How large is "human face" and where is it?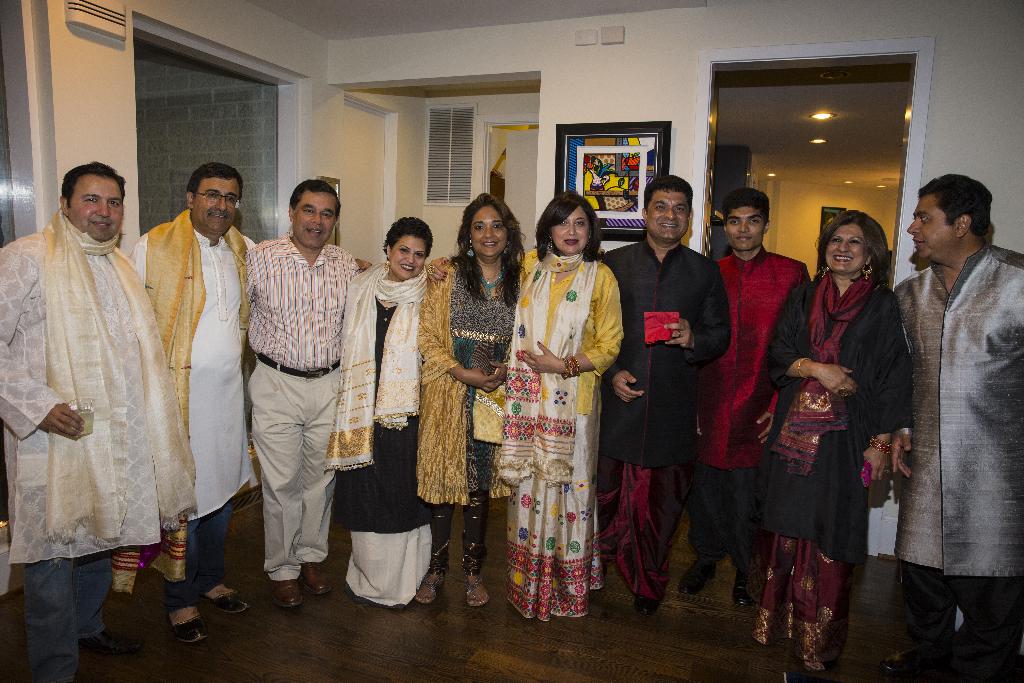
Bounding box: pyautogui.locateOnScreen(648, 188, 690, 243).
